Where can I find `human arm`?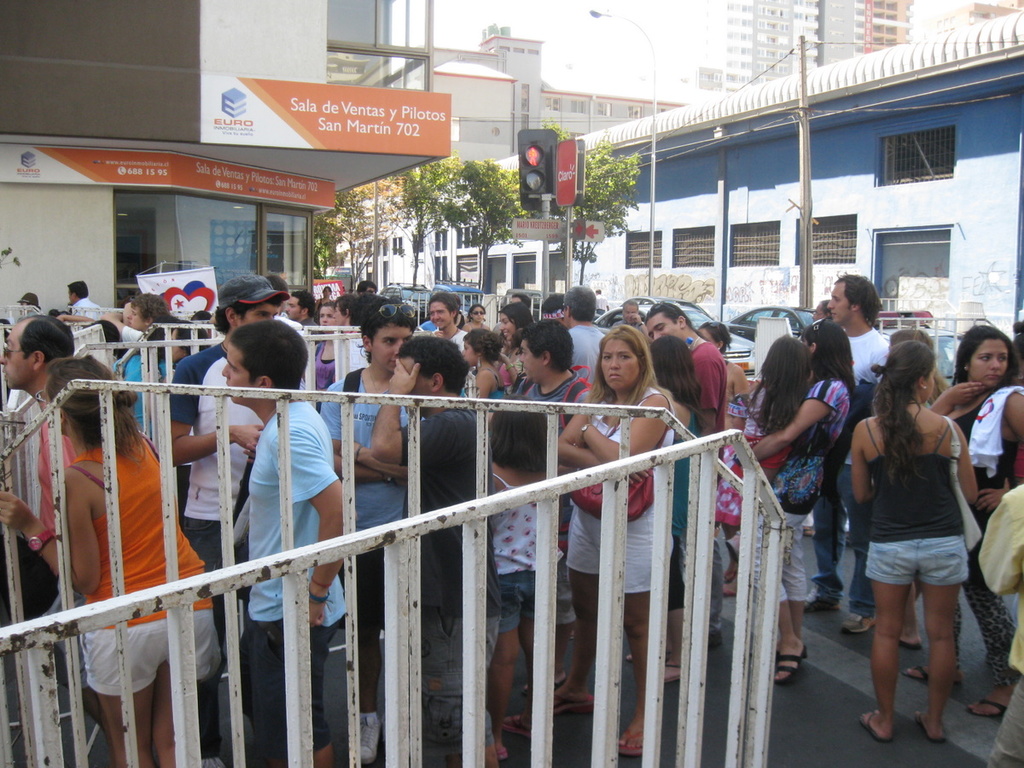
You can find it at [553, 410, 619, 487].
